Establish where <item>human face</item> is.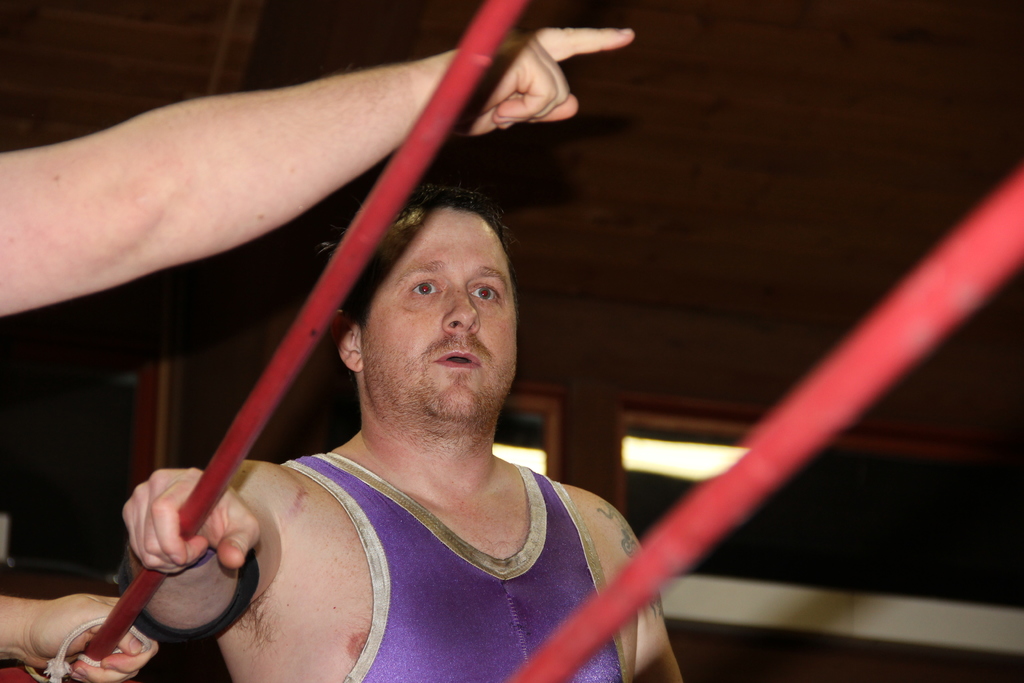
Established at region(359, 214, 520, 413).
